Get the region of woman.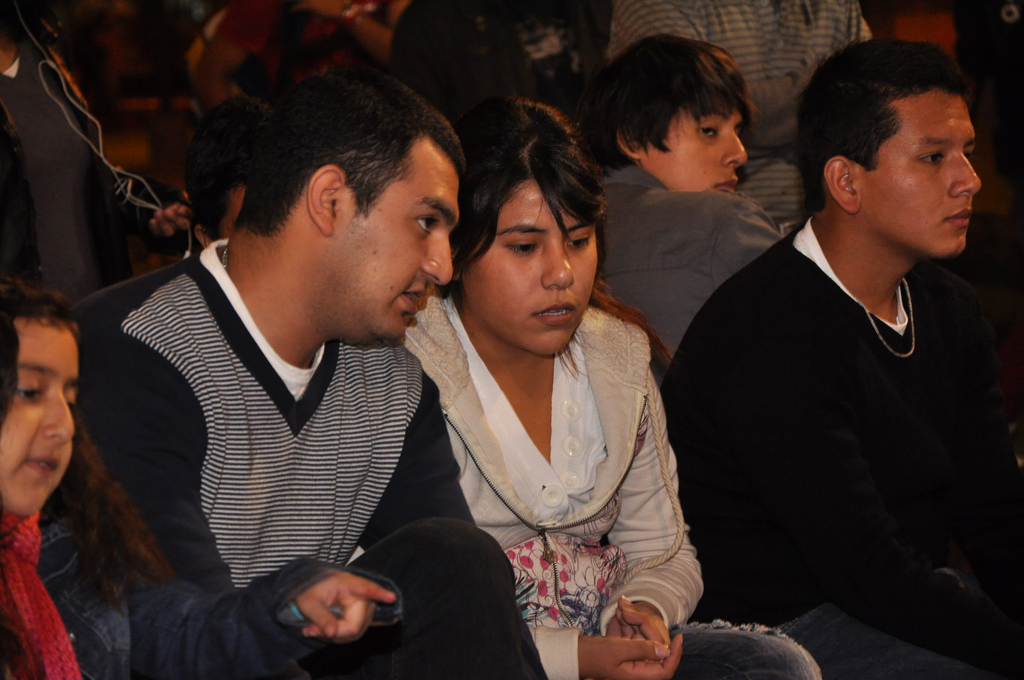
(x1=400, y1=87, x2=829, y2=679).
